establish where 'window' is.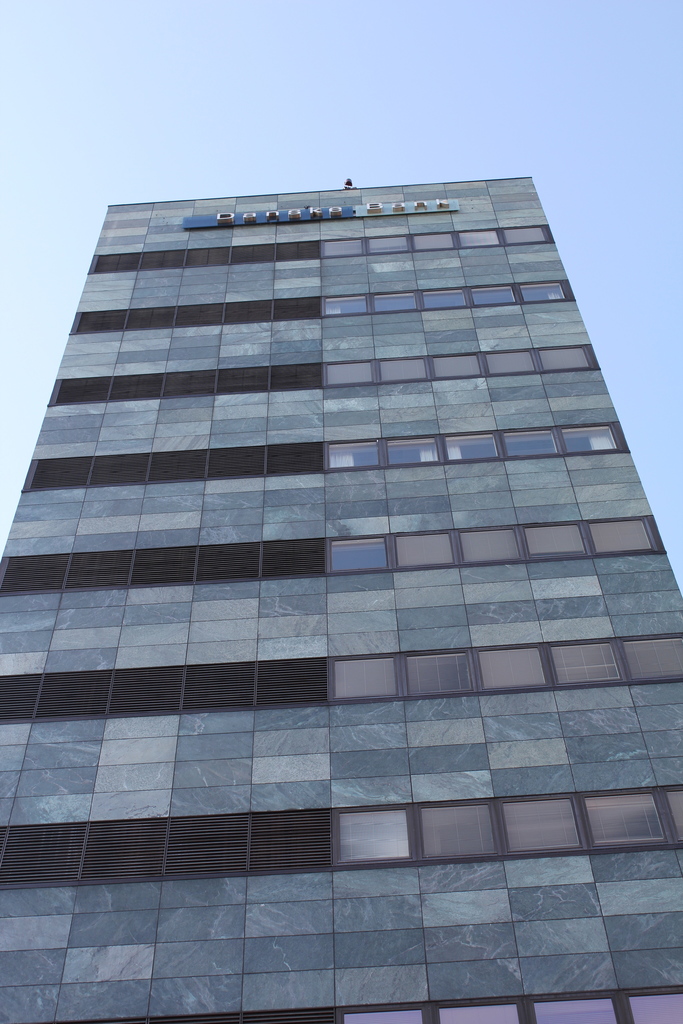
Established at bbox=(436, 997, 532, 1023).
